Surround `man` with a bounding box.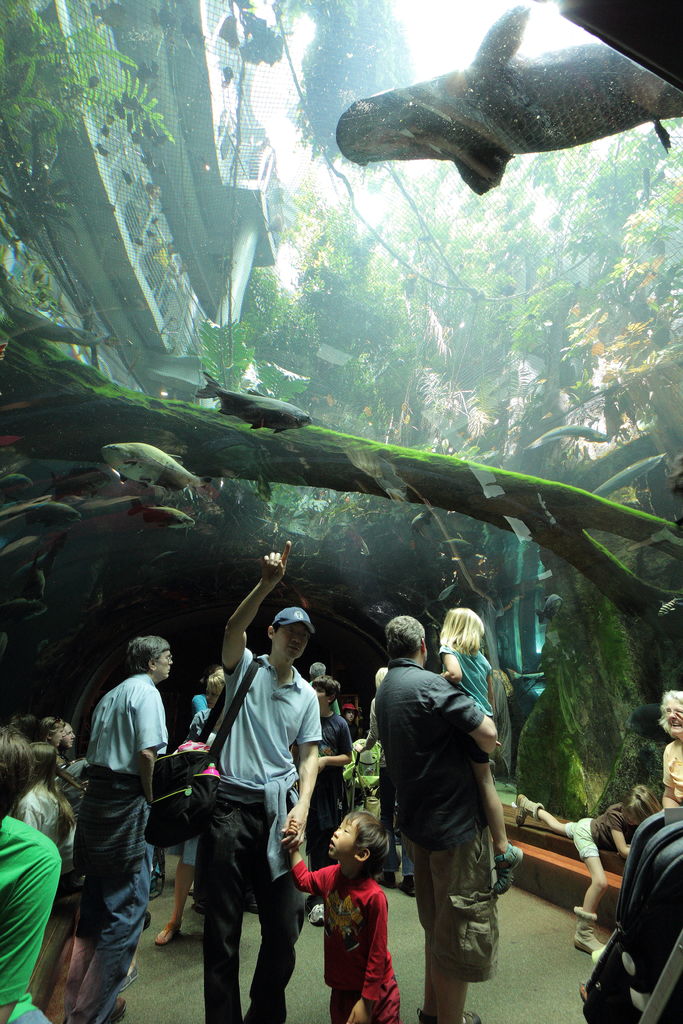
select_region(49, 632, 180, 1012).
